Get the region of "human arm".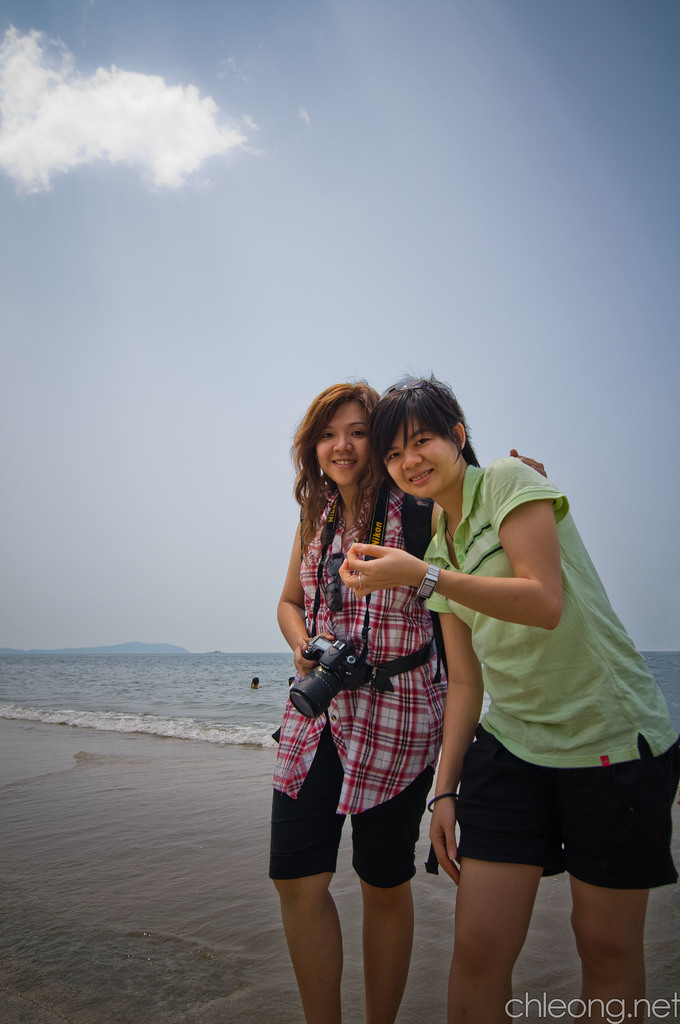
detection(418, 563, 486, 870).
